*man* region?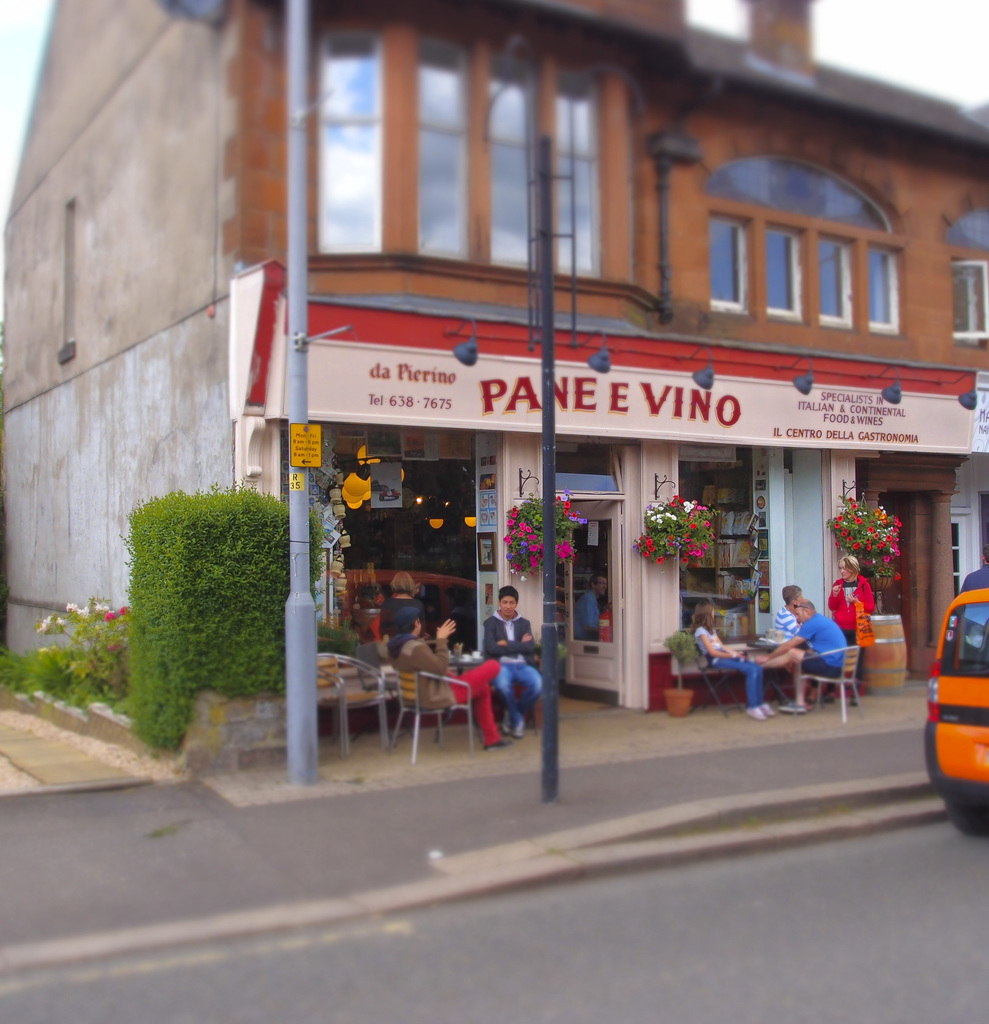
(482,592,539,735)
